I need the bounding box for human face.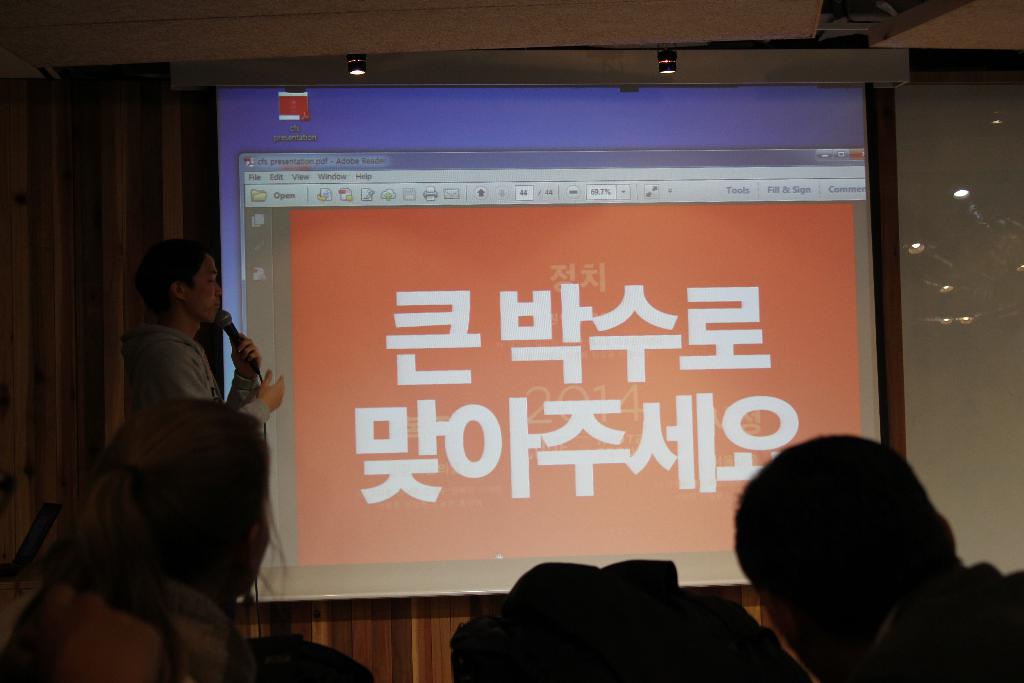
Here it is: select_region(255, 500, 277, 582).
